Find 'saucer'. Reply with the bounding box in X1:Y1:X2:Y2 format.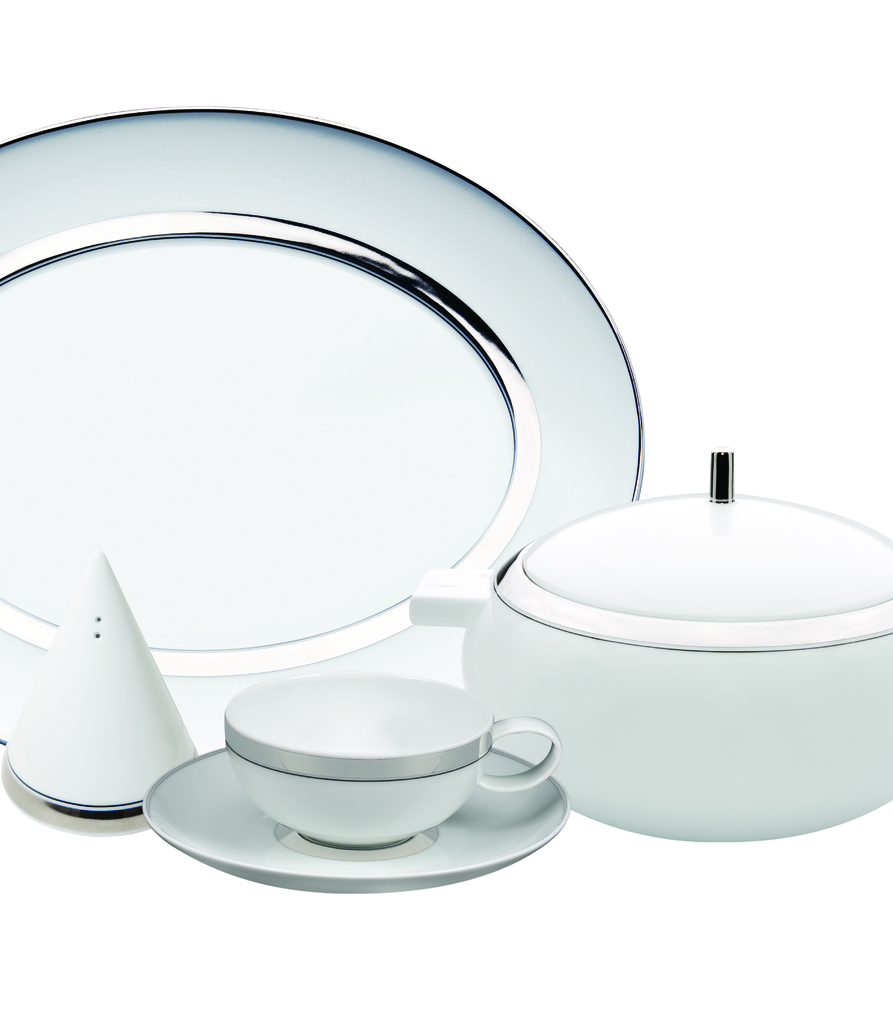
140:742:570:896.
